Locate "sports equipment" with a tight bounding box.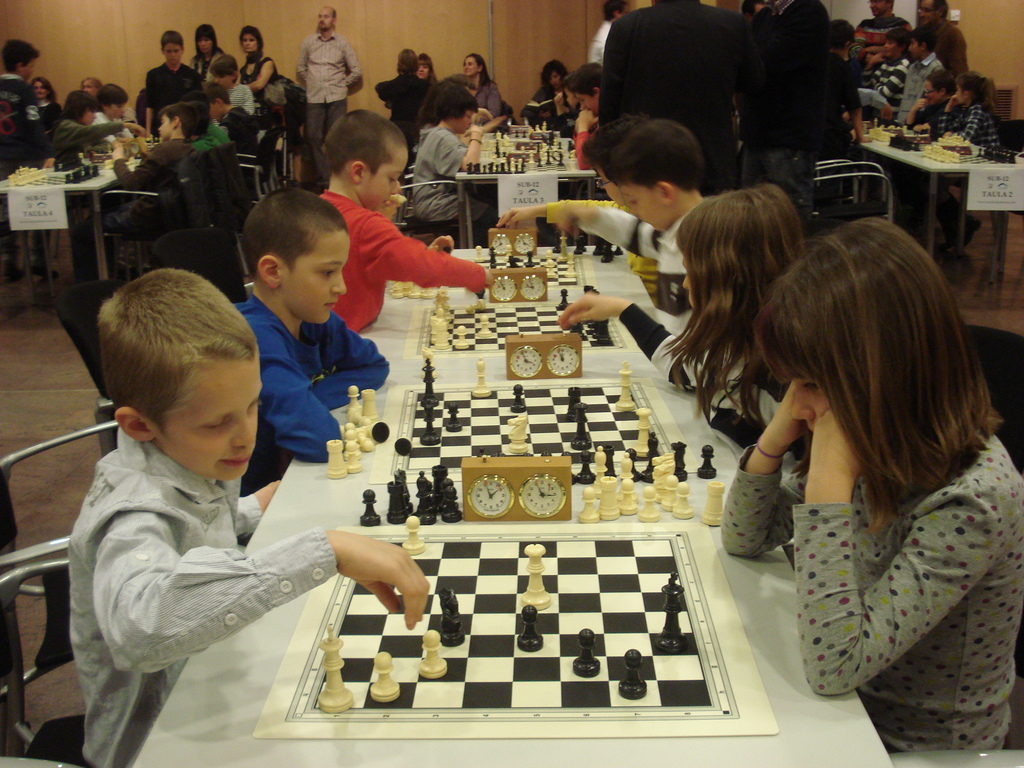
Rect(886, 127, 977, 155).
